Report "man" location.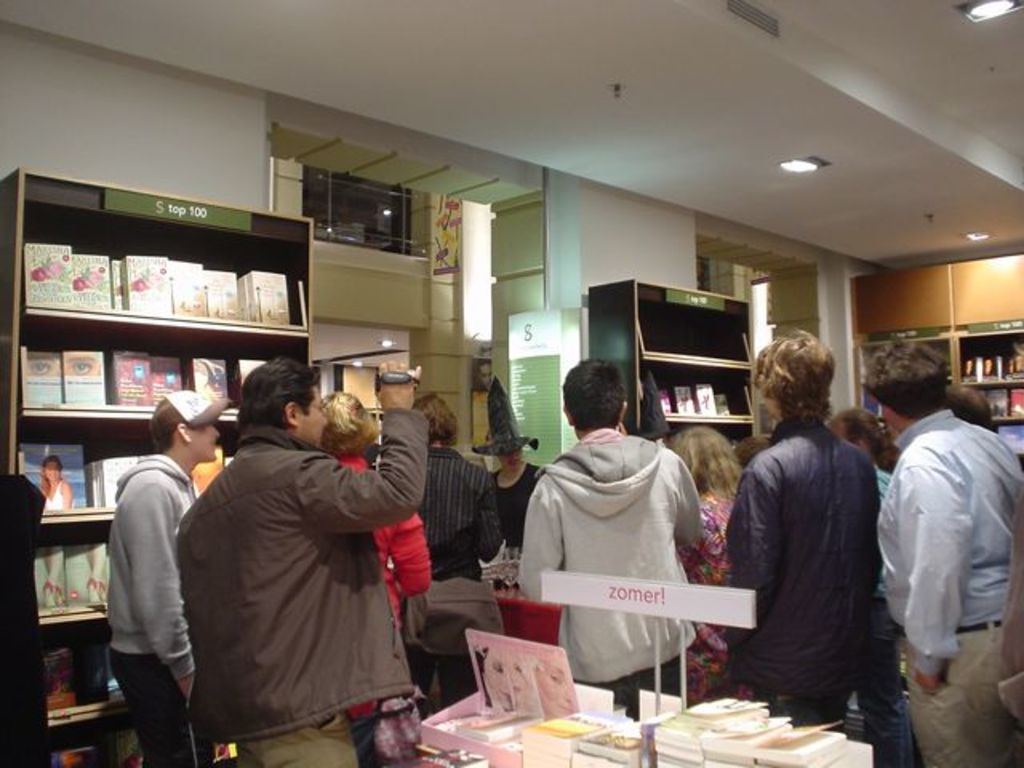
Report: 725, 323, 882, 736.
